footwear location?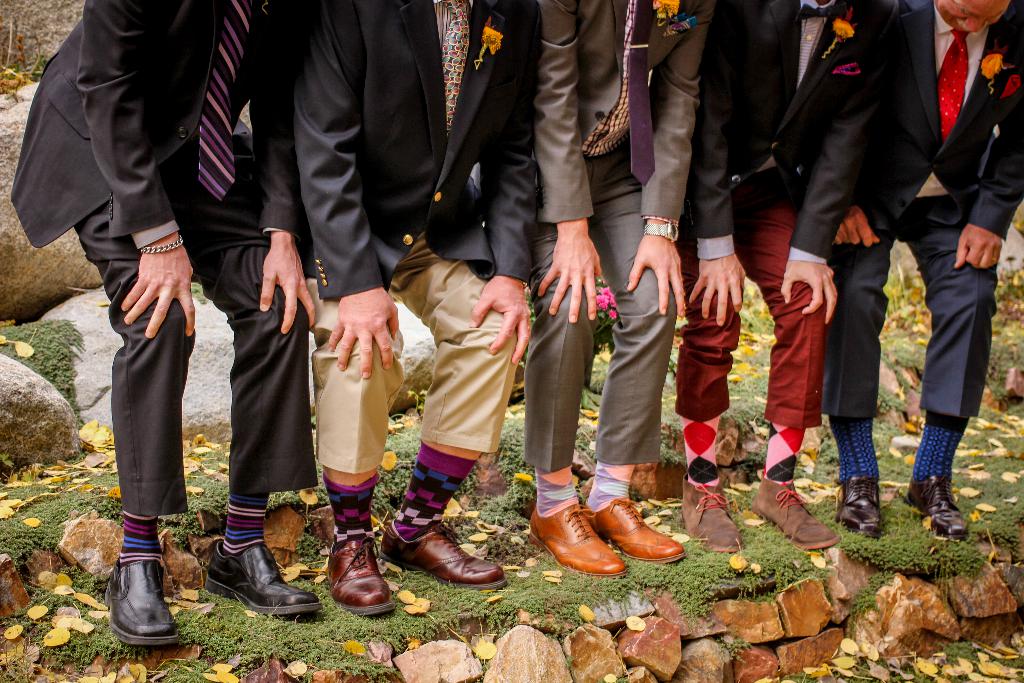
l=680, t=470, r=742, b=554
